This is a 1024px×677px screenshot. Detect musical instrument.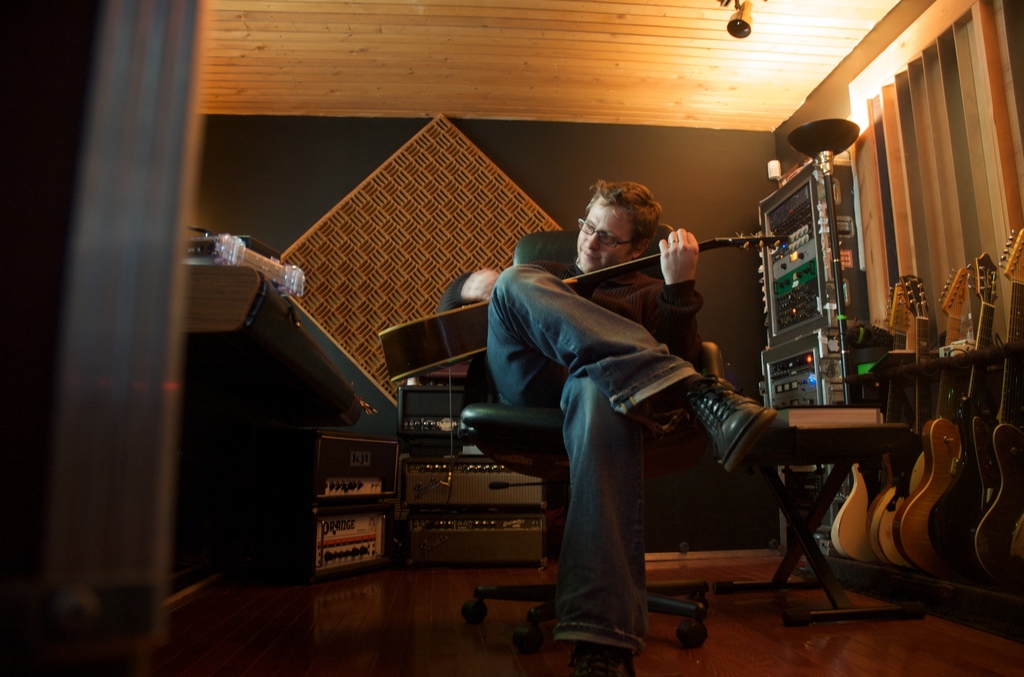
bbox=(872, 273, 927, 564).
